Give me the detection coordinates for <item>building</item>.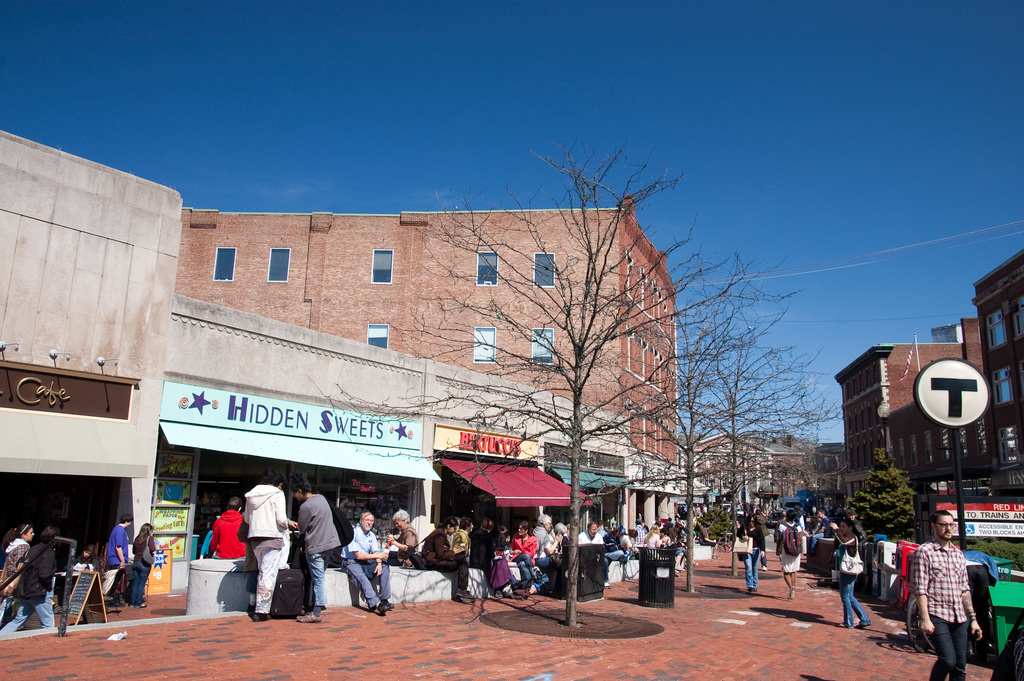
bbox(178, 196, 676, 536).
